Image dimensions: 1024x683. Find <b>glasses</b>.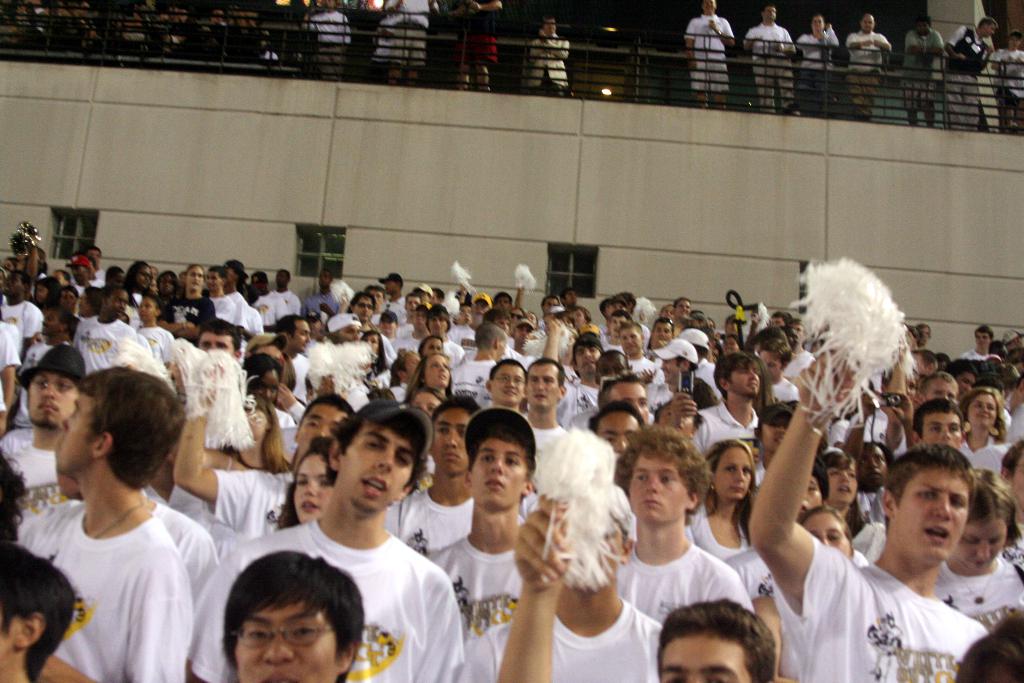
select_region(230, 624, 337, 641).
